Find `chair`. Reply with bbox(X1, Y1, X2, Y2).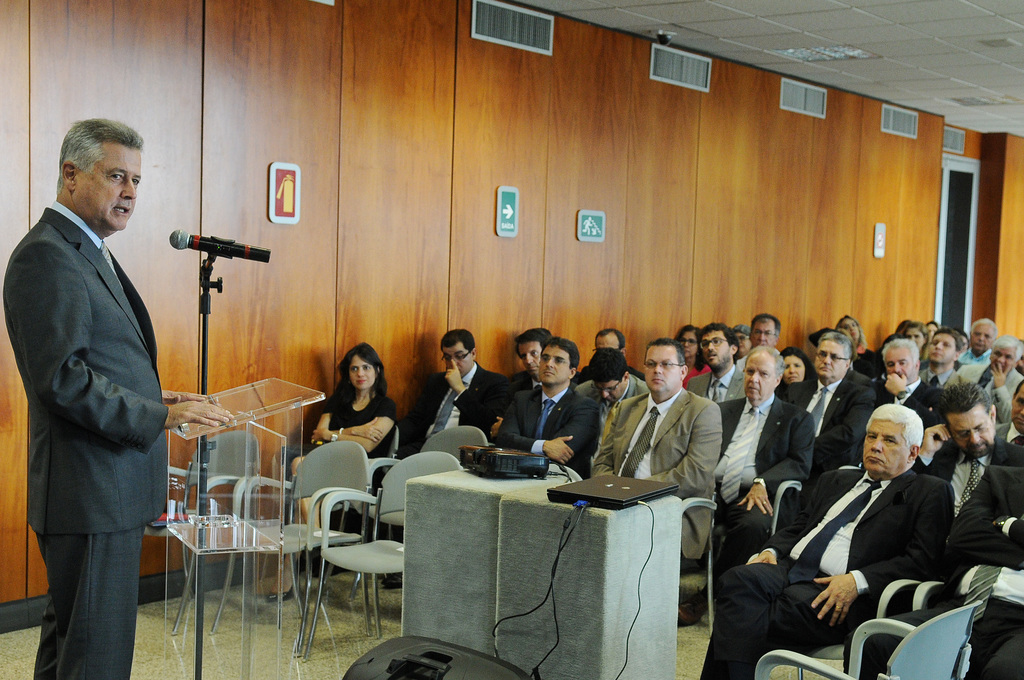
bbox(302, 451, 460, 665).
